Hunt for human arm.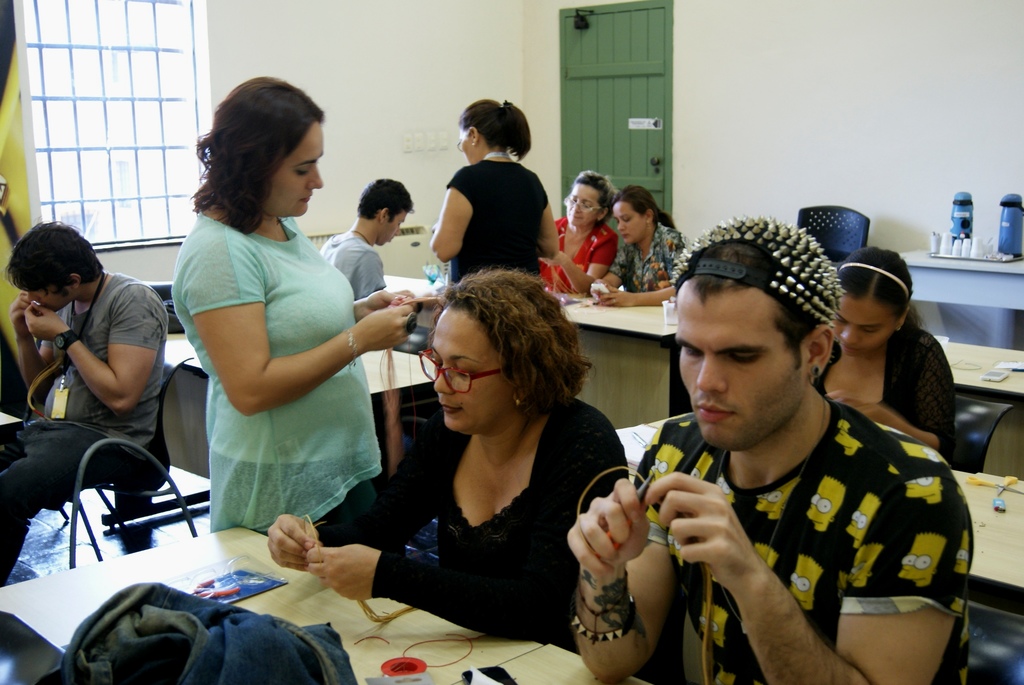
Hunted down at 302,425,626,655.
